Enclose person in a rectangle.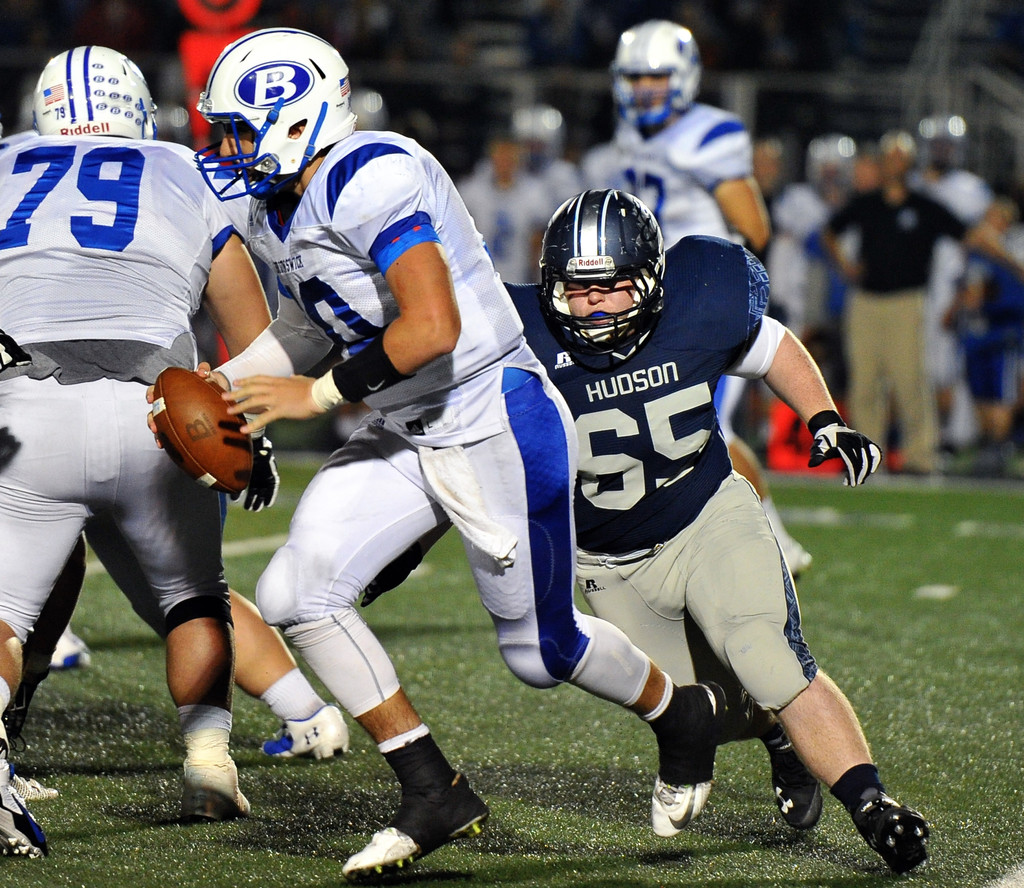
[502,190,928,876].
